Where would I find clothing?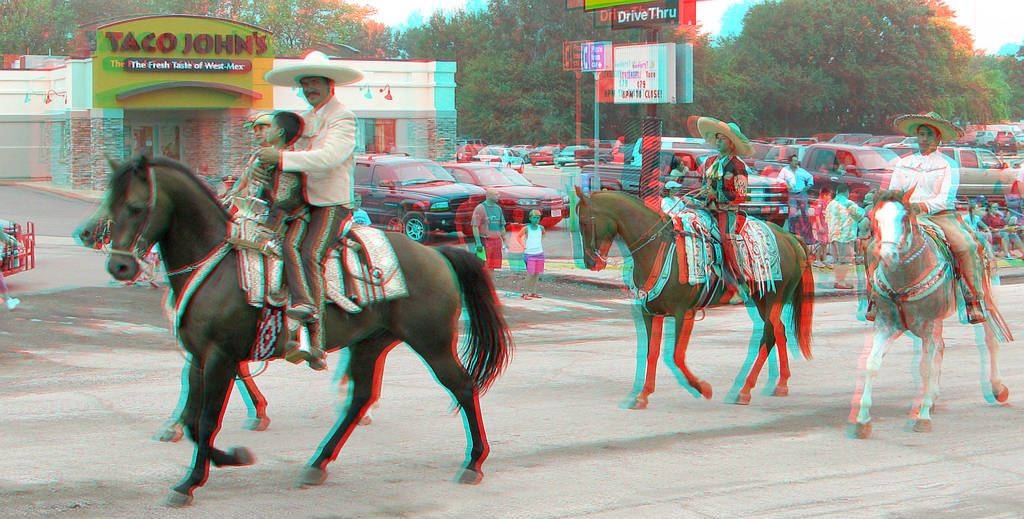
At [276,99,355,335].
